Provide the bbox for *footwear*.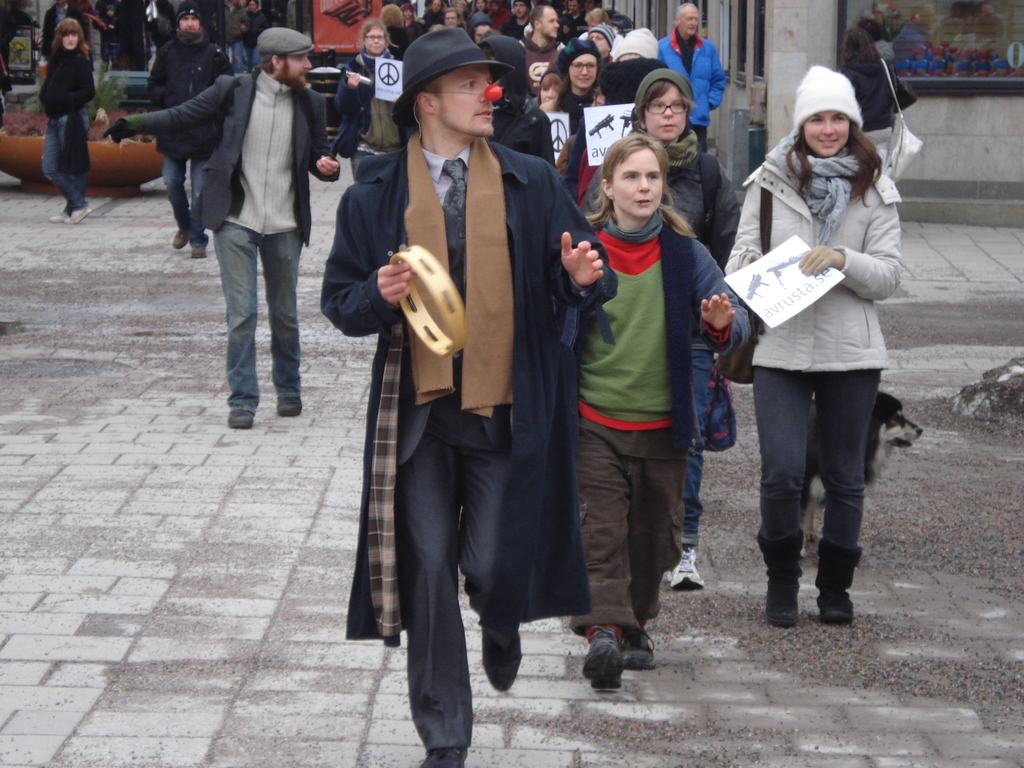
<region>620, 627, 655, 675</region>.
